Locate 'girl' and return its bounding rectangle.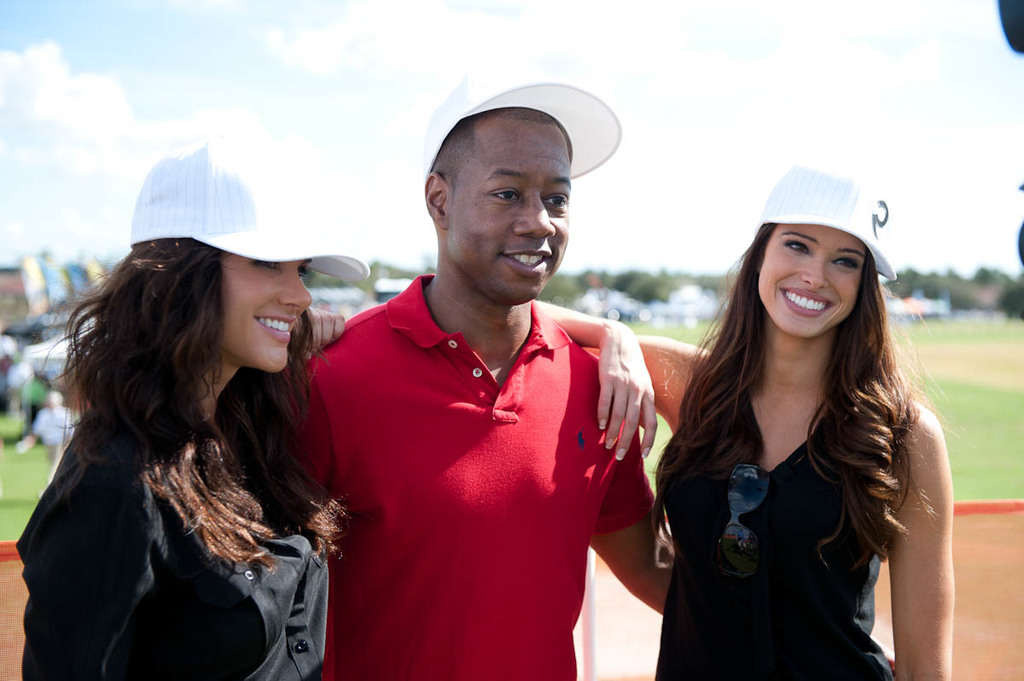
(12, 138, 336, 680).
